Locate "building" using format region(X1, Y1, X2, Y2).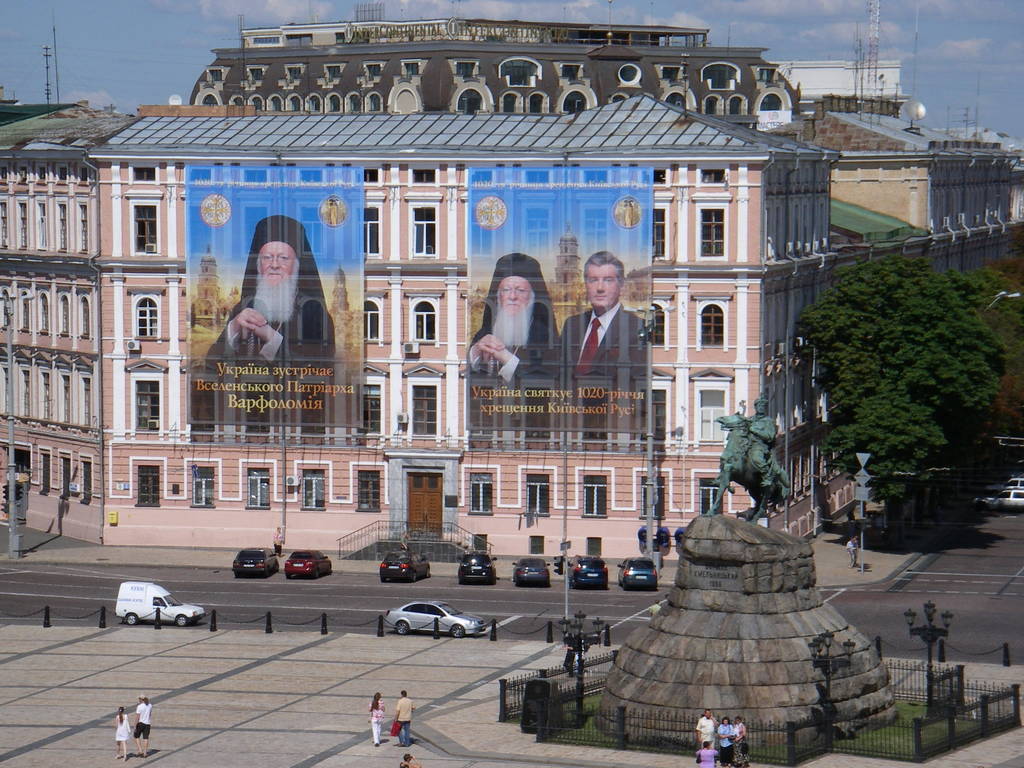
region(186, 37, 800, 119).
